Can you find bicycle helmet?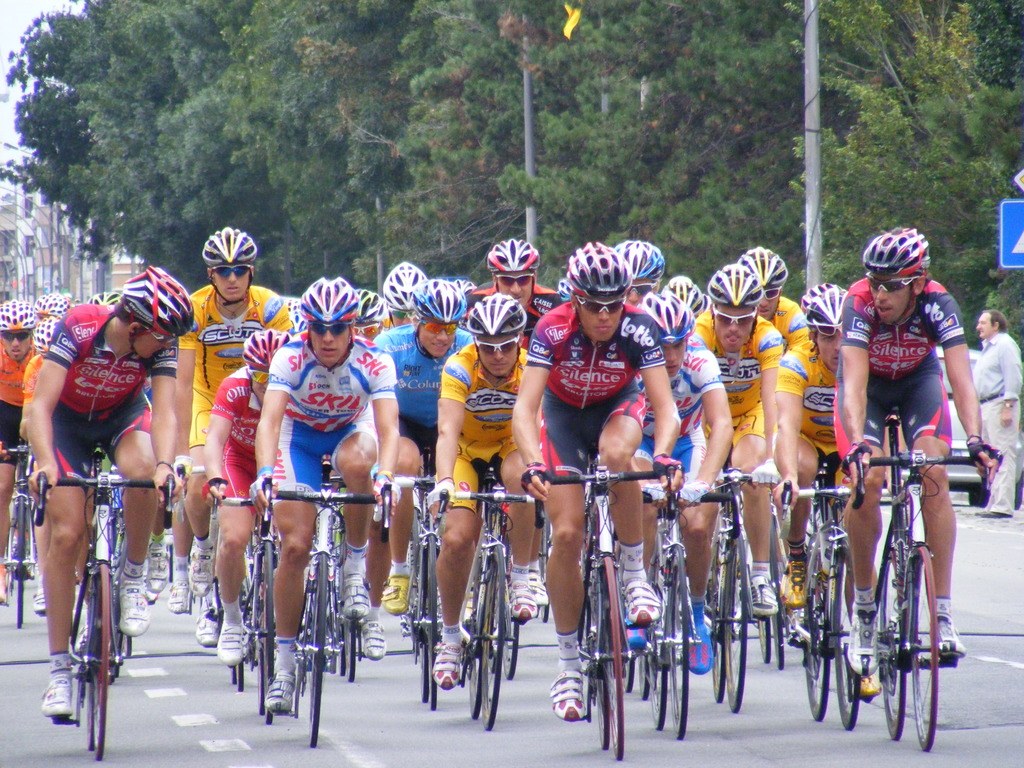
Yes, bounding box: <box>617,244,666,277</box>.
